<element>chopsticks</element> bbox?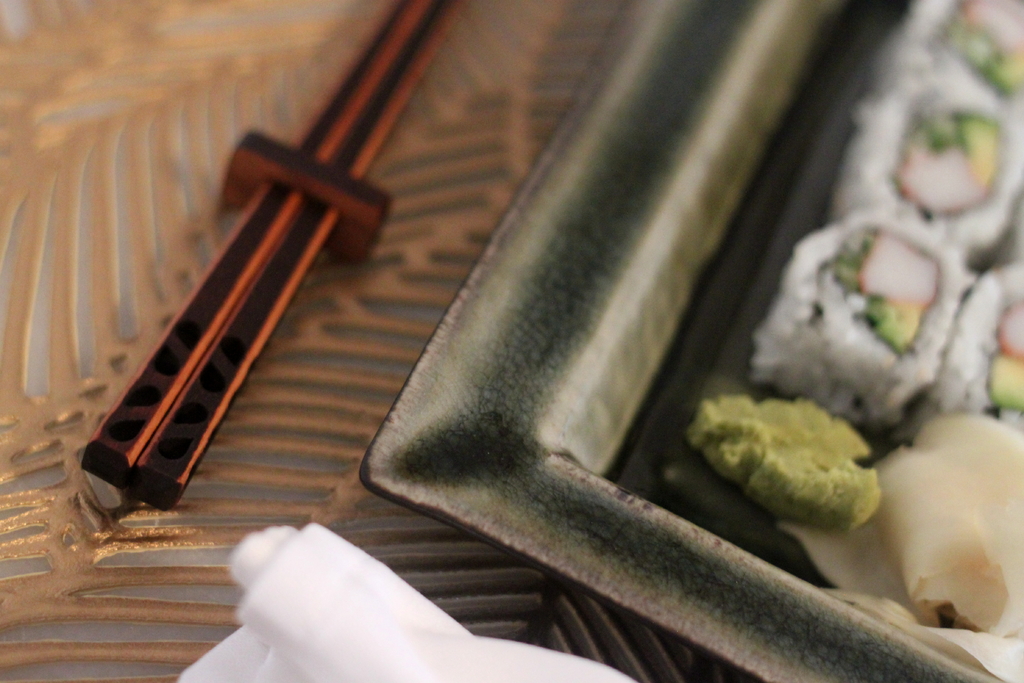
bbox(77, 43, 417, 525)
